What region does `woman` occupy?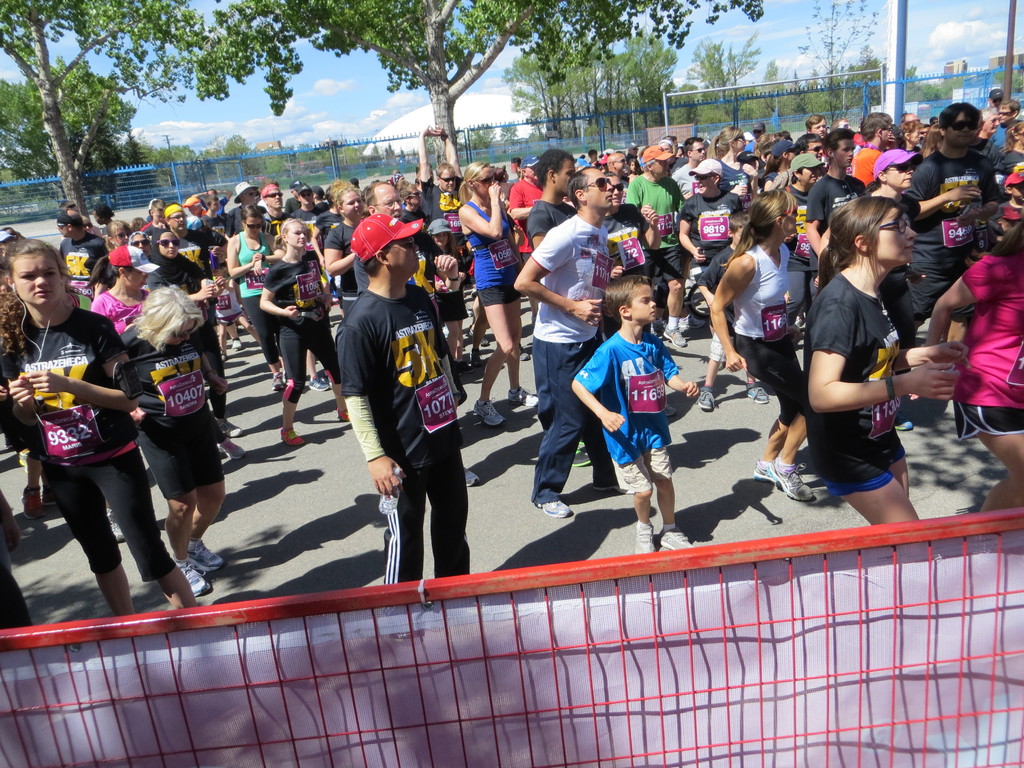
BBox(12, 239, 186, 628).
